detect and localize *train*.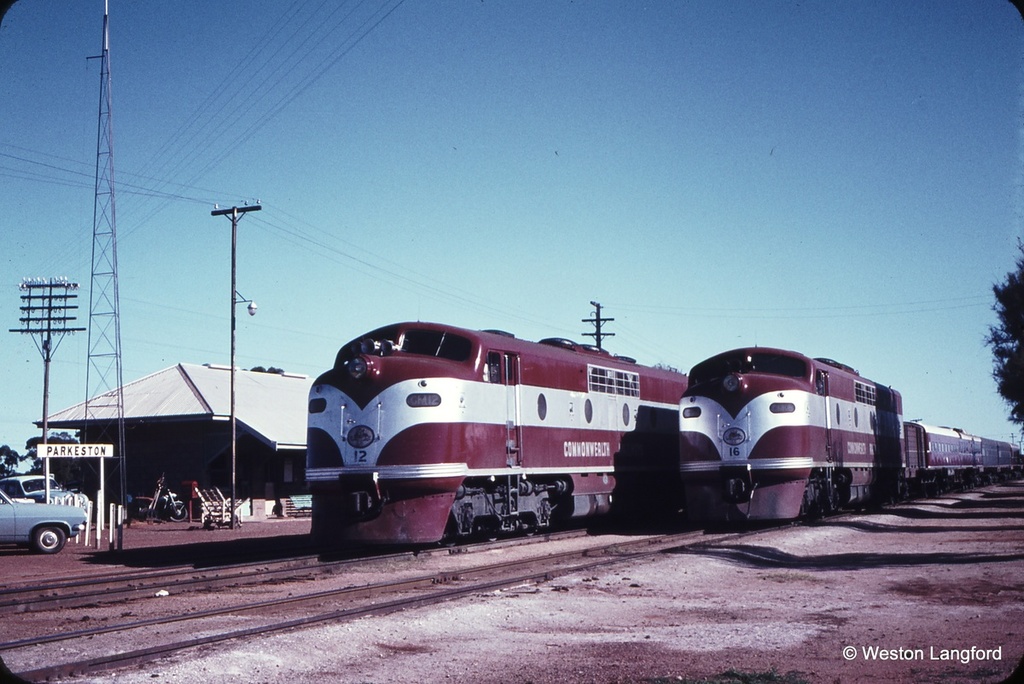
Localized at 311 322 690 559.
